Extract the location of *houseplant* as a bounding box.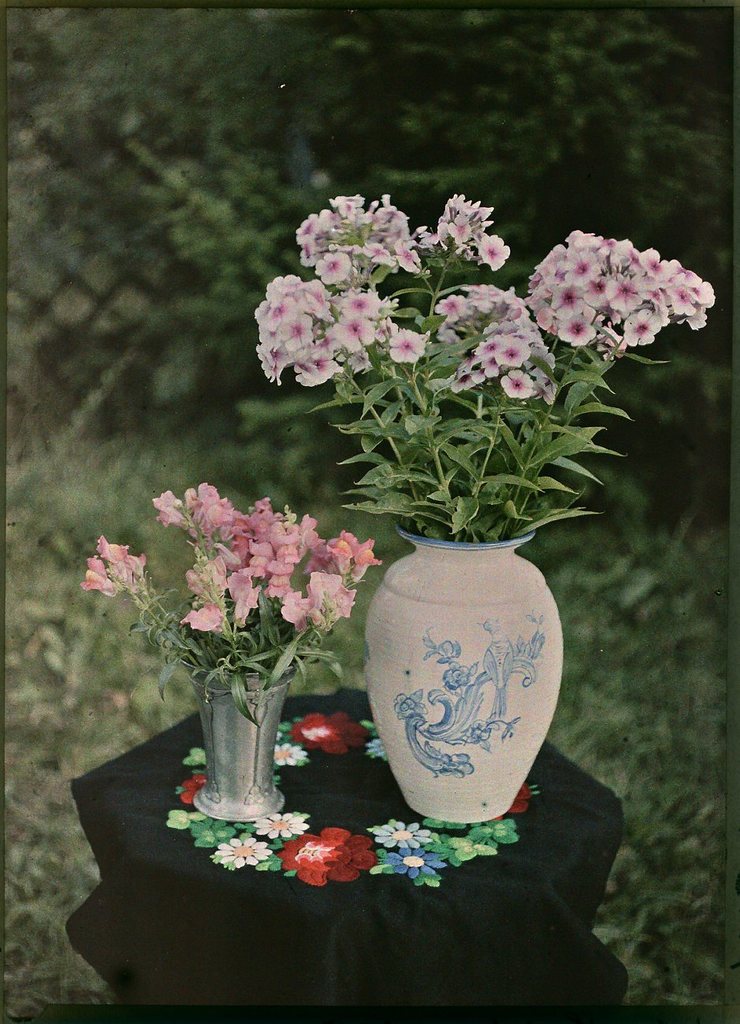
bbox(60, 511, 407, 825).
